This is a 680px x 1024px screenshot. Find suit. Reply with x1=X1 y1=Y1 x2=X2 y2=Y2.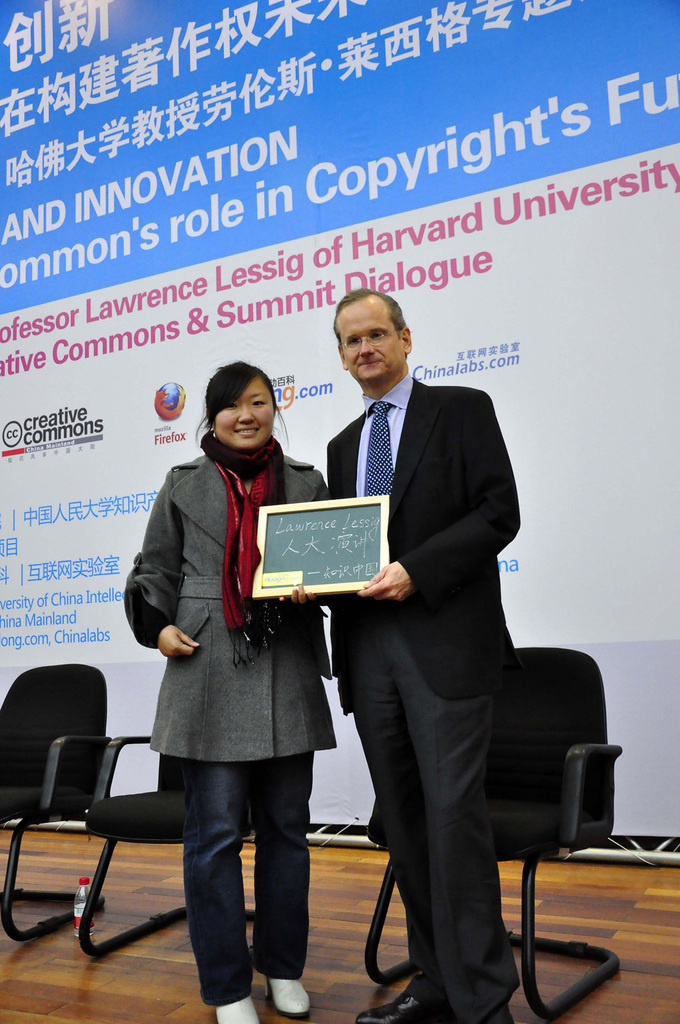
x1=326 y1=374 x2=539 y2=1023.
